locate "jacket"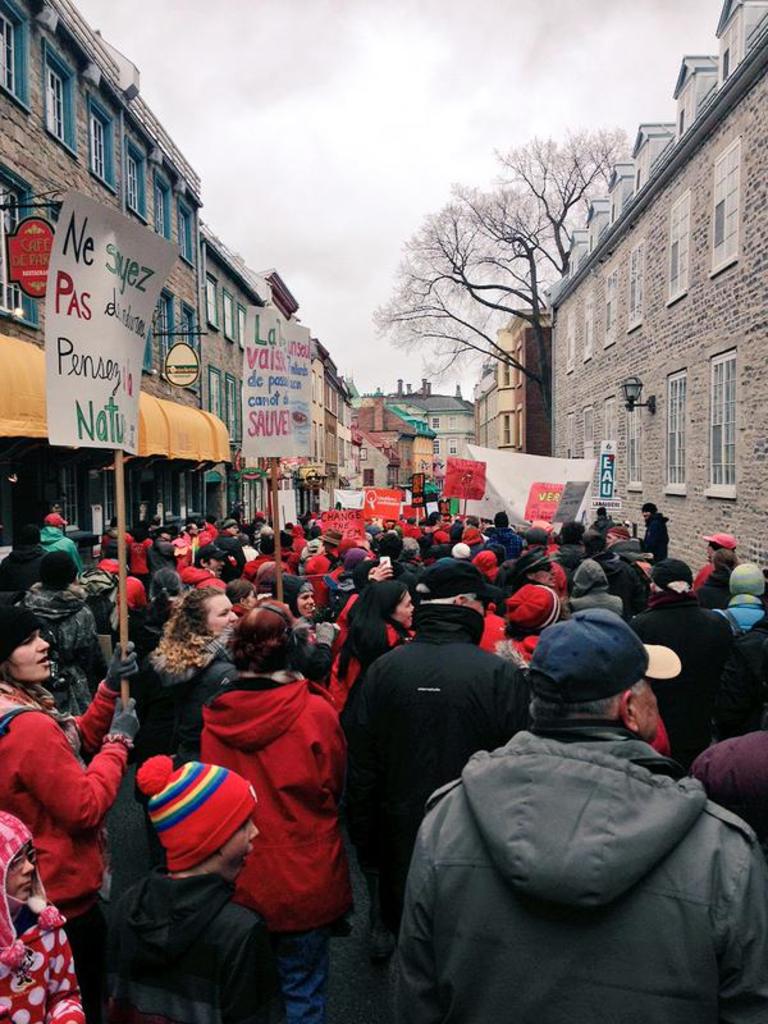
Rect(637, 511, 673, 567)
